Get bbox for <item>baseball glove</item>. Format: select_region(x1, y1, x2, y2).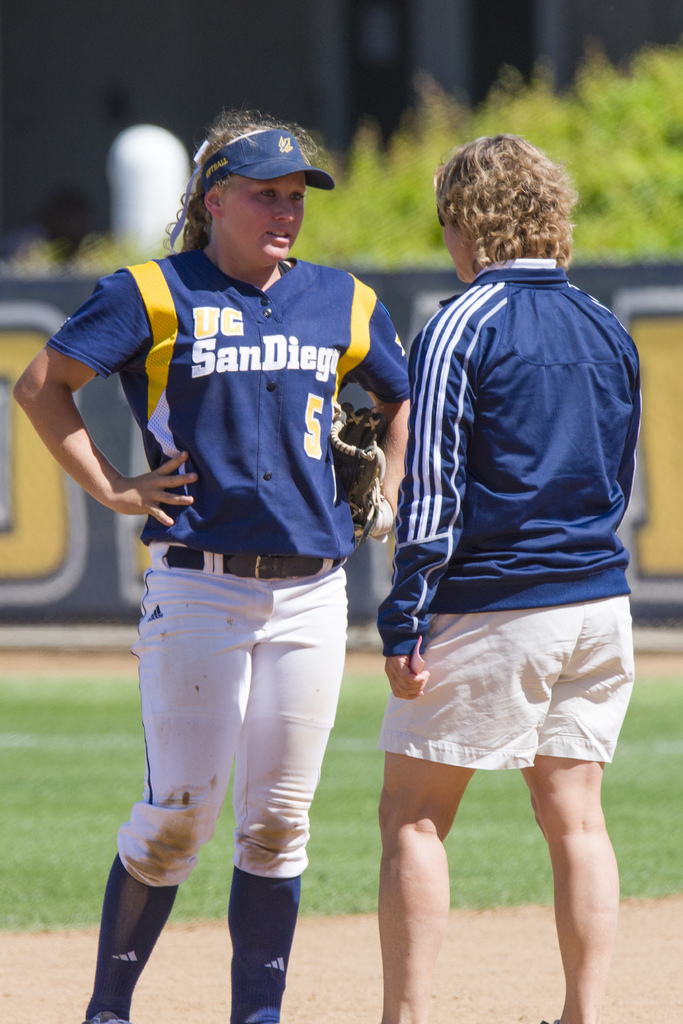
select_region(324, 398, 390, 539).
